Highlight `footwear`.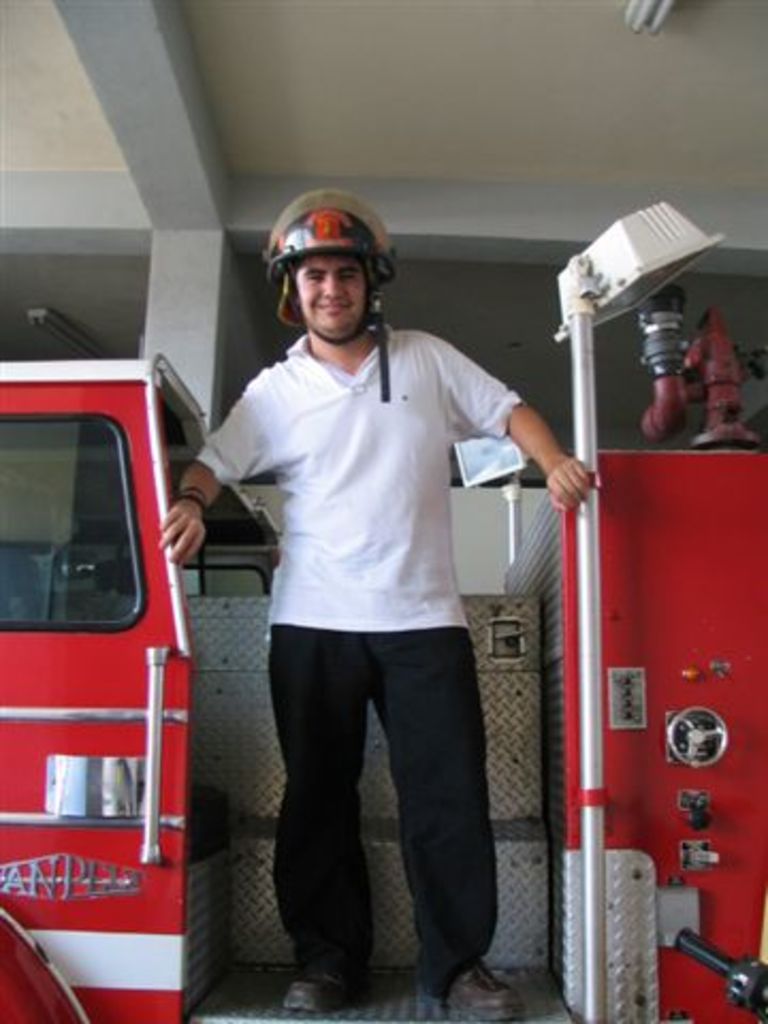
Highlighted region: pyautogui.locateOnScreen(260, 943, 378, 1013).
